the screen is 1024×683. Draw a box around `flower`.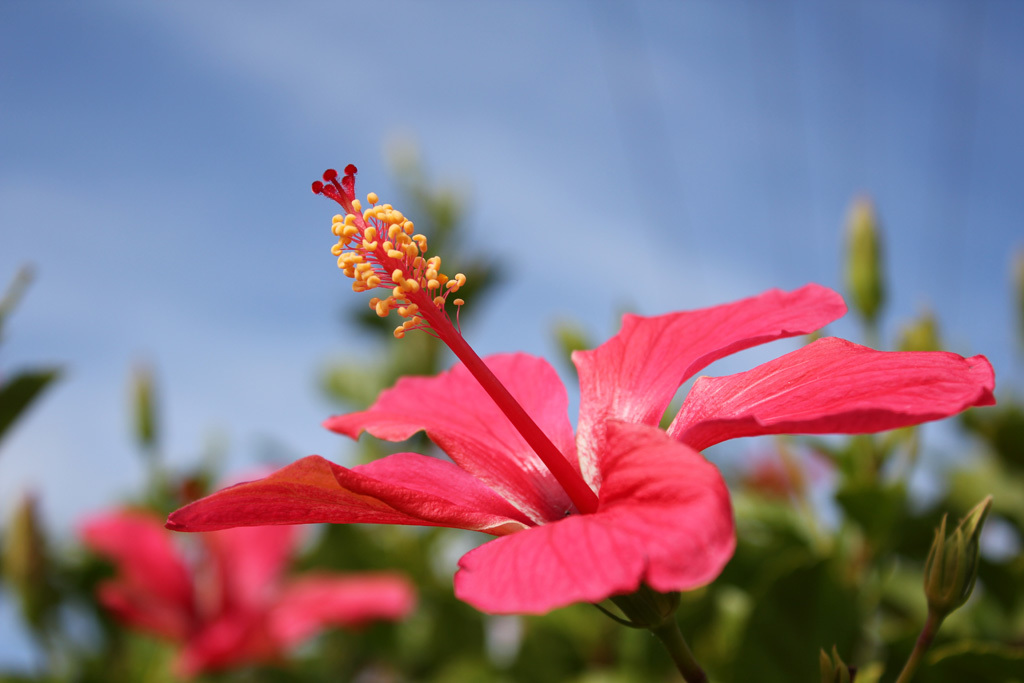
[79,469,422,679].
